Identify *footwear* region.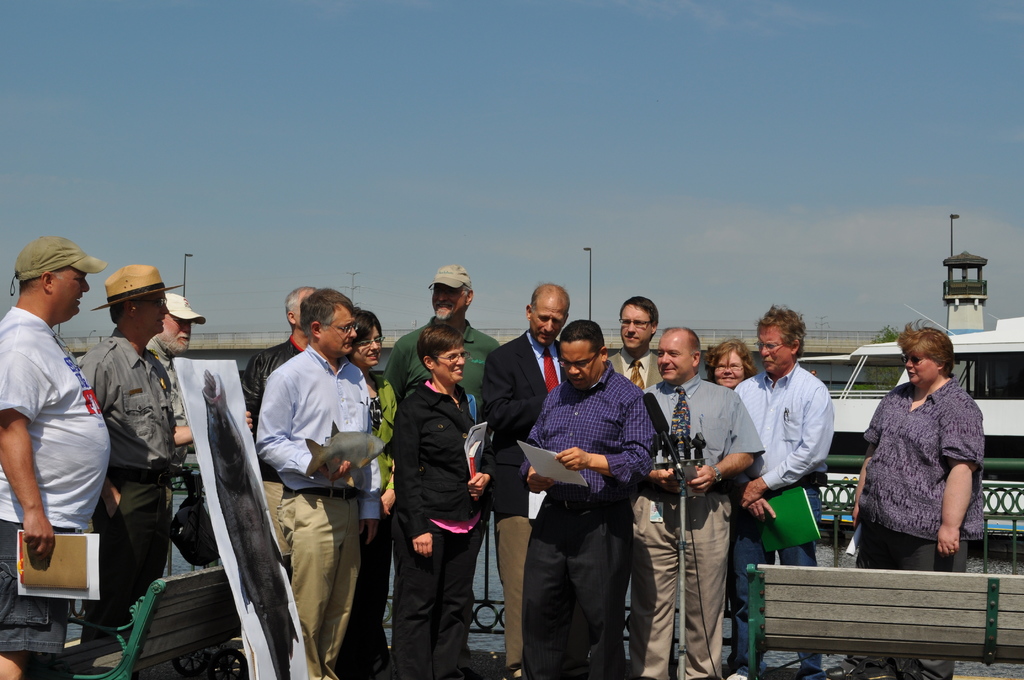
Region: 723,670,755,679.
